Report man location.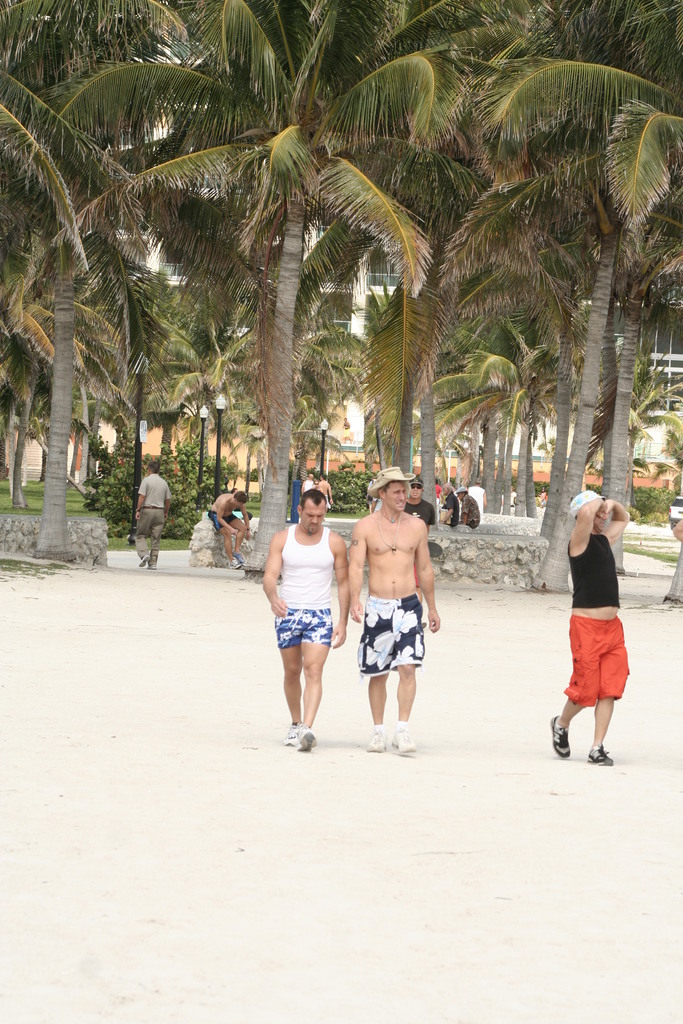
Report: 262/490/350/751.
